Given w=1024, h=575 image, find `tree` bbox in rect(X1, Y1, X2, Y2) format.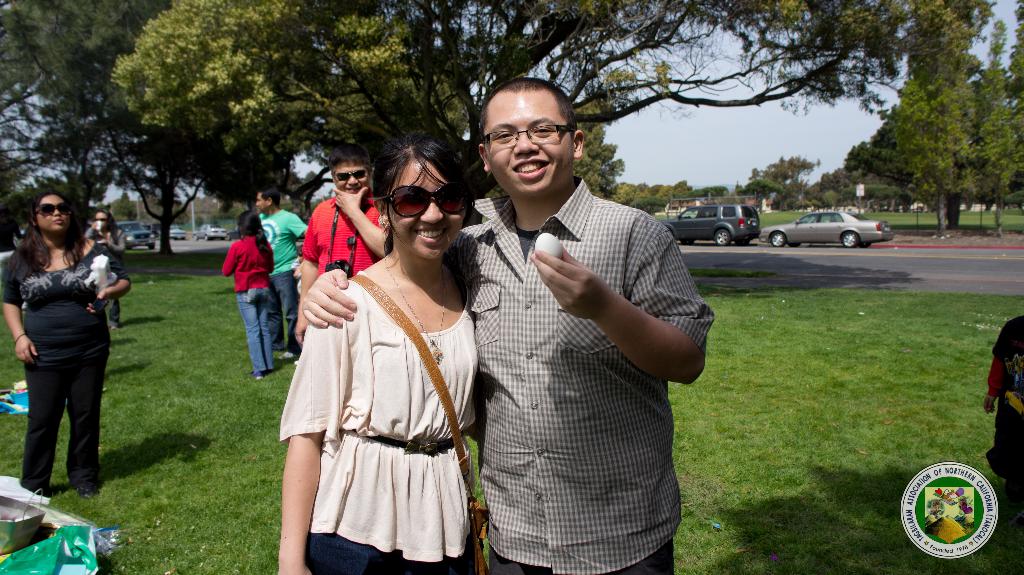
rect(874, 0, 1023, 229).
